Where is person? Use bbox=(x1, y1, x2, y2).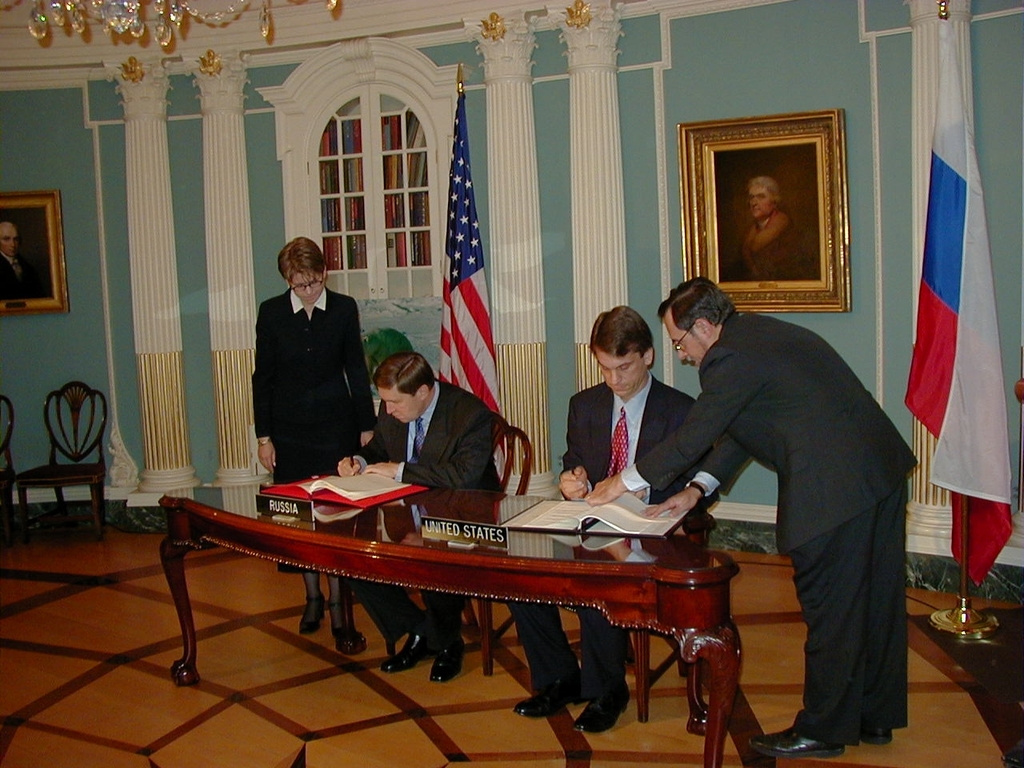
bbox=(335, 355, 499, 687).
